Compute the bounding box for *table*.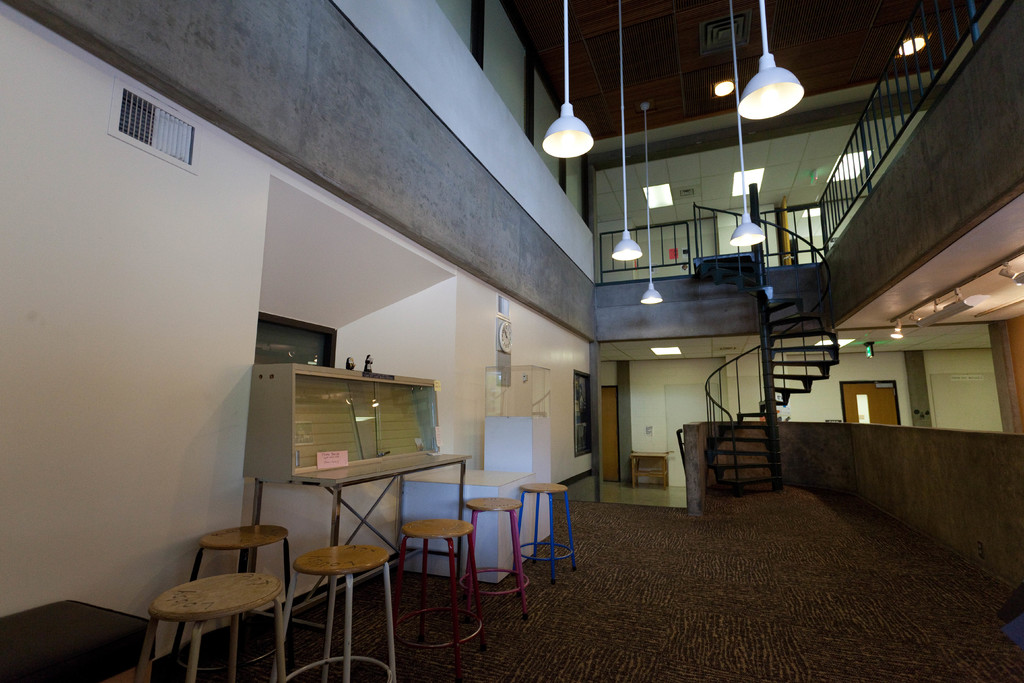
crop(513, 483, 572, 584).
